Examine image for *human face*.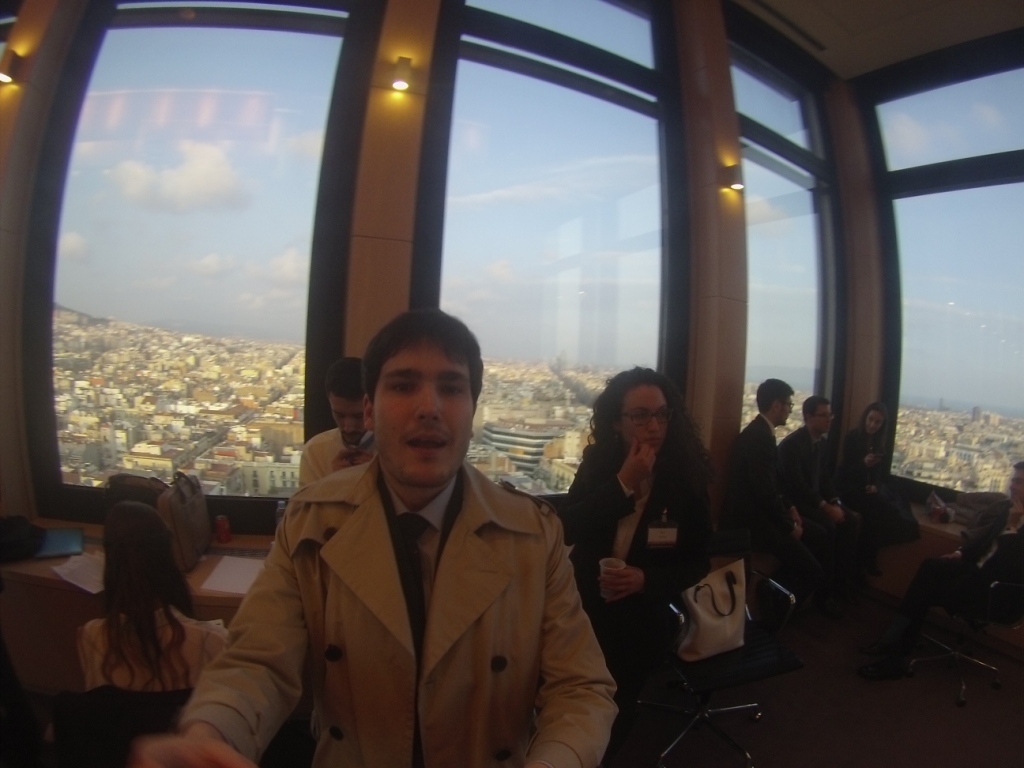
Examination result: detection(374, 342, 472, 491).
